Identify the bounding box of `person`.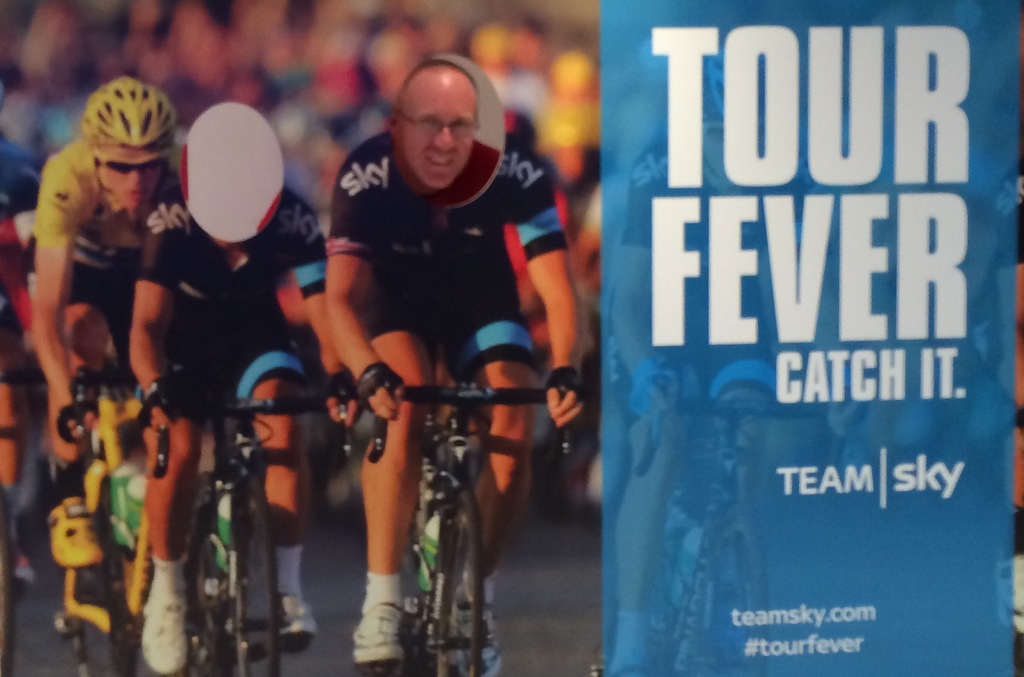
rect(120, 175, 369, 676).
